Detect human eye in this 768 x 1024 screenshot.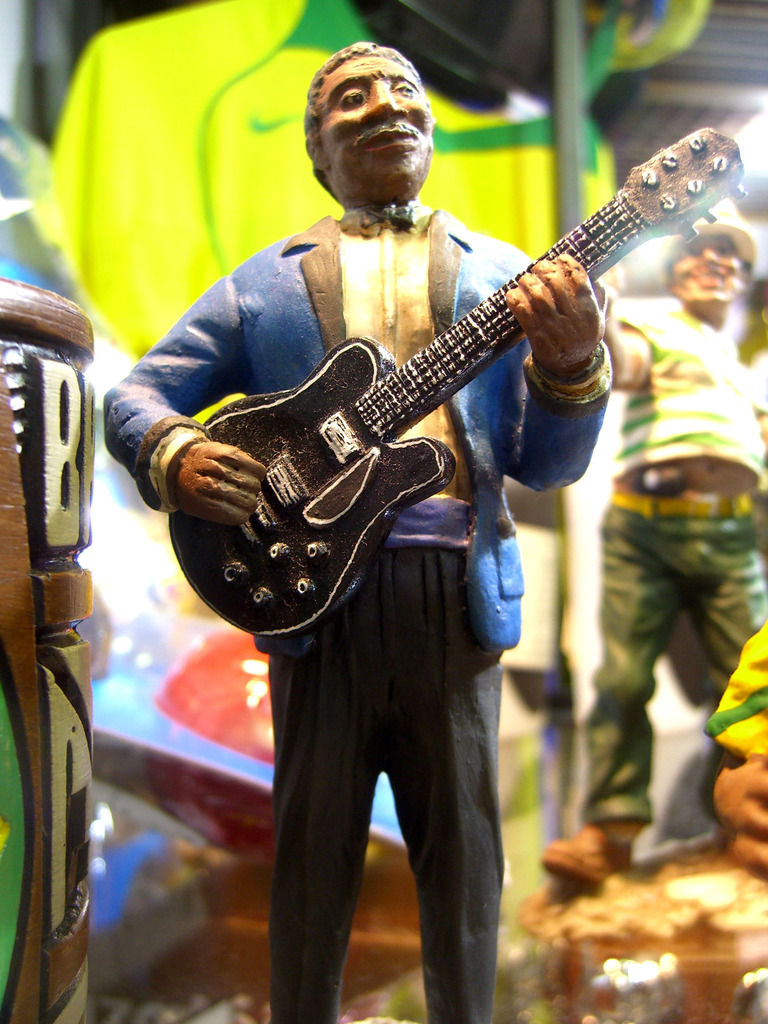
Detection: x1=390 y1=81 x2=415 y2=95.
